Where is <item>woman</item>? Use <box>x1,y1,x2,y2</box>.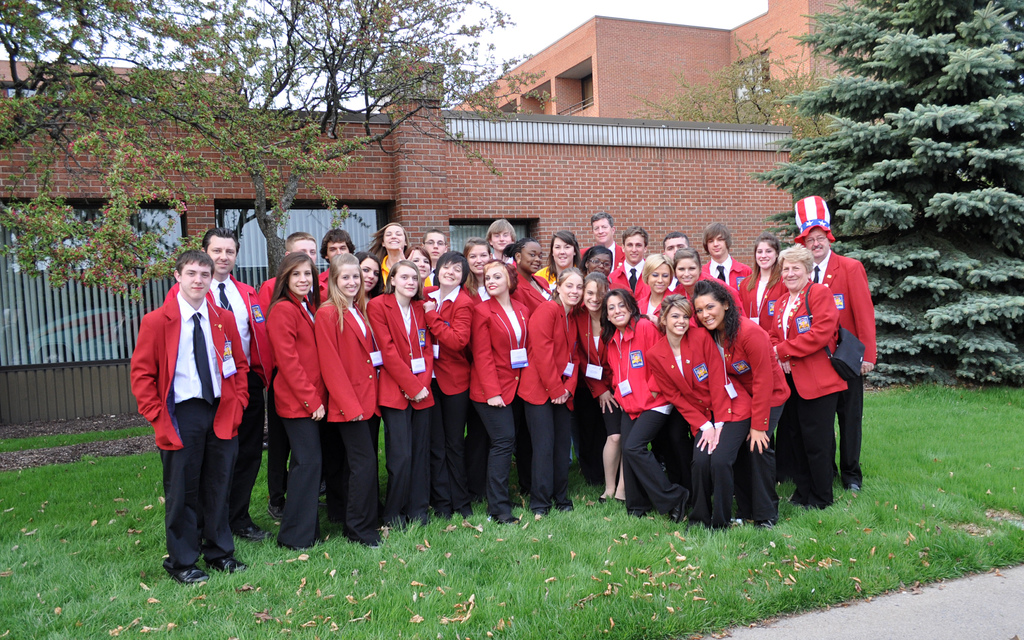
<box>583,246,612,278</box>.
